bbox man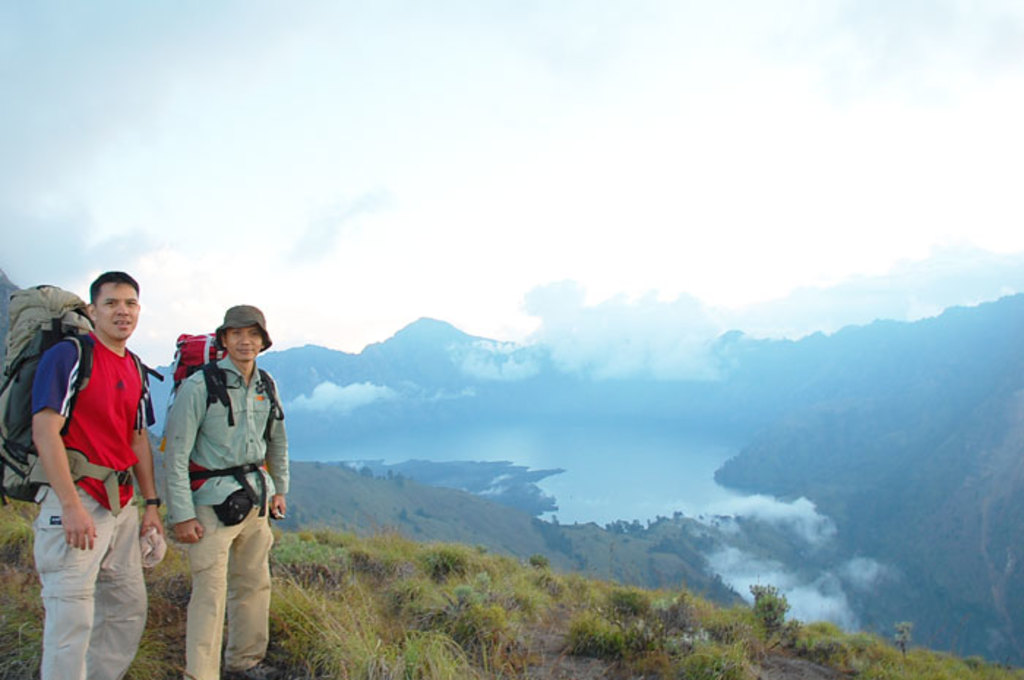
bbox=[167, 301, 288, 679]
